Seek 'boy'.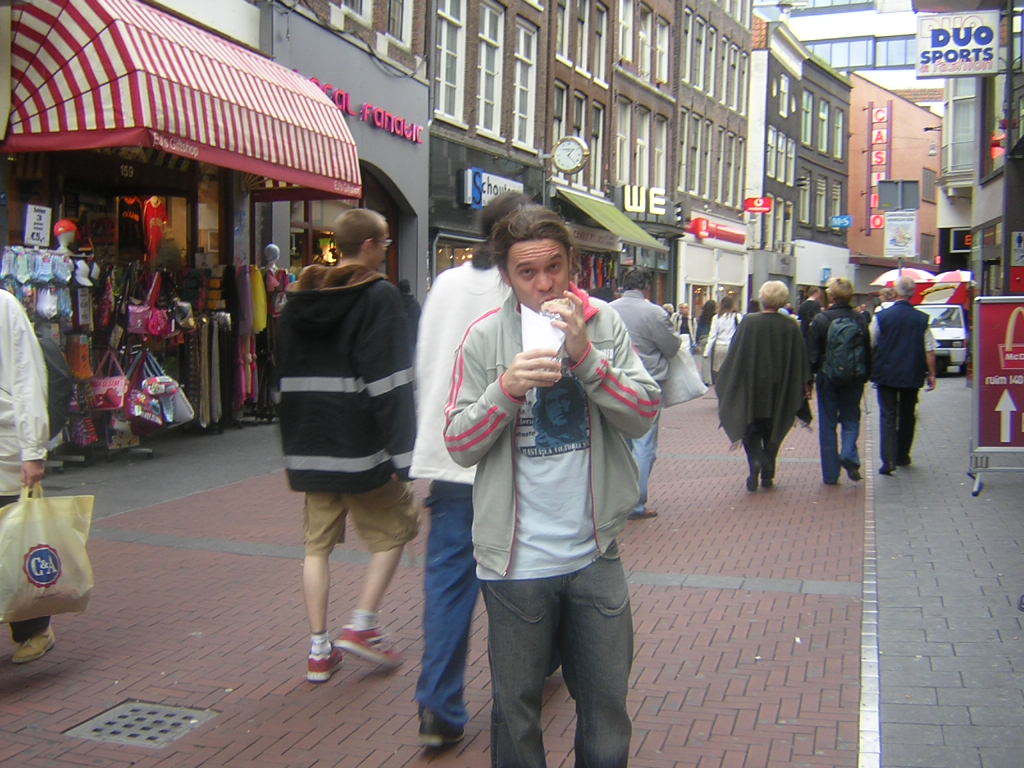
box(242, 213, 443, 673).
